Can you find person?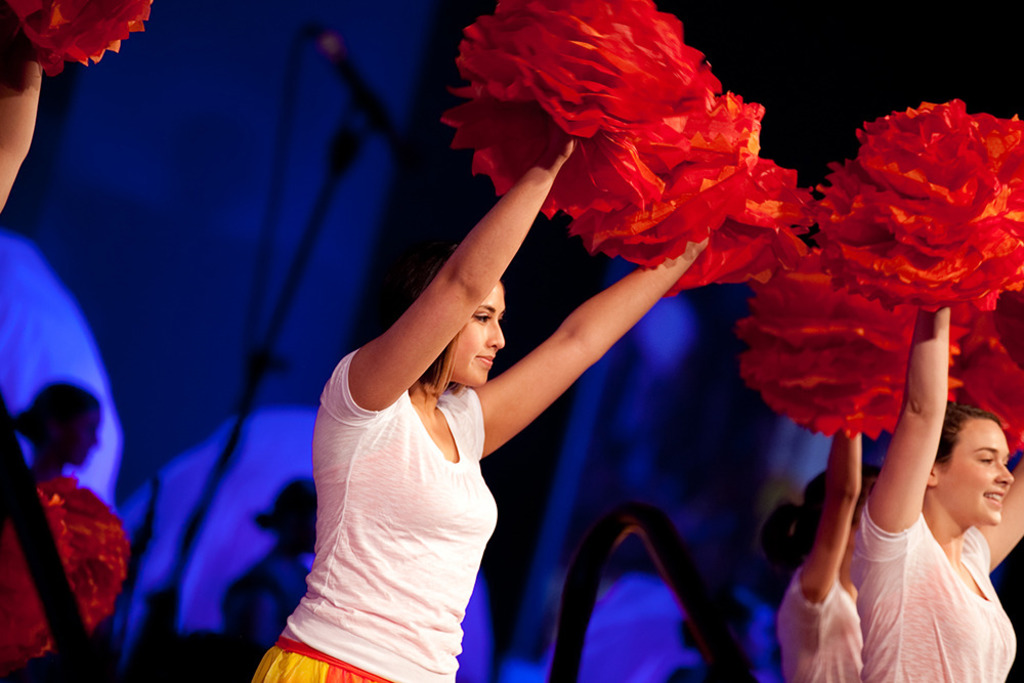
Yes, bounding box: bbox=[232, 474, 316, 682].
